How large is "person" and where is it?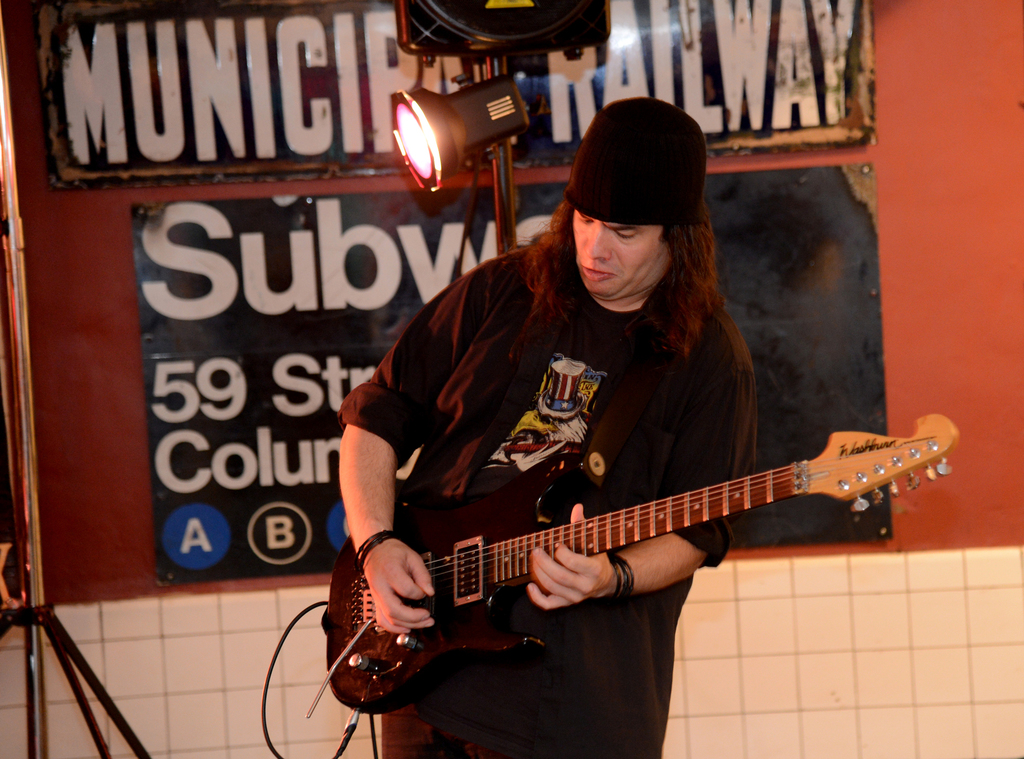
Bounding box: (x1=335, y1=96, x2=754, y2=758).
